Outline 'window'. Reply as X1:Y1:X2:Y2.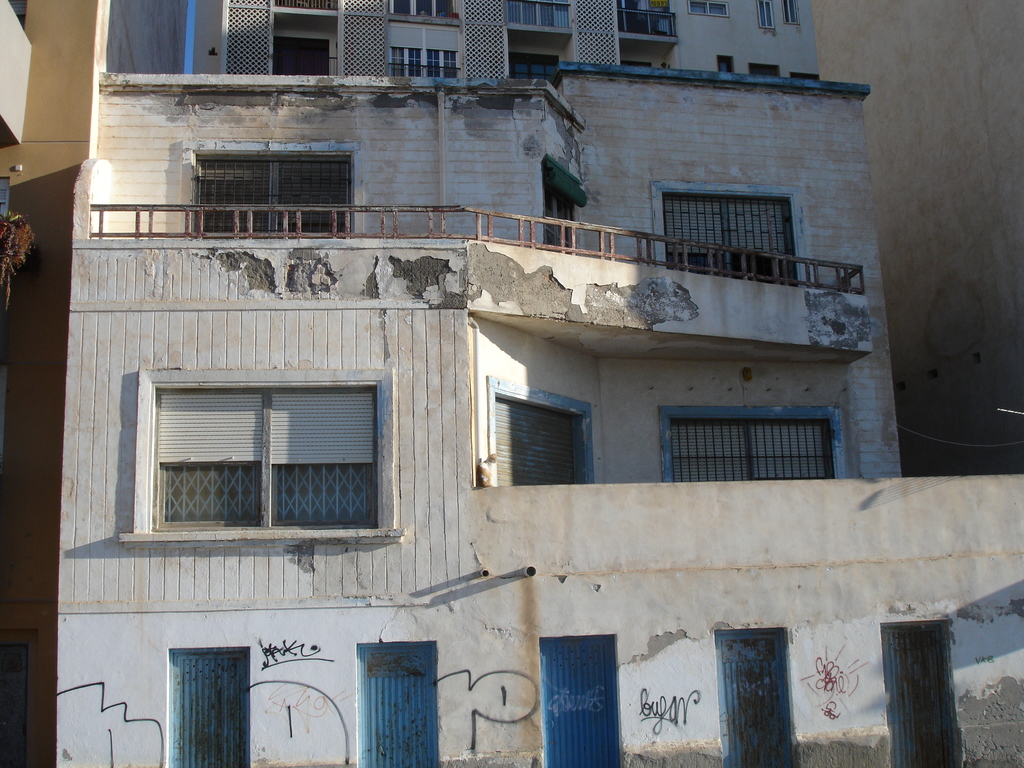
797:70:822:84.
